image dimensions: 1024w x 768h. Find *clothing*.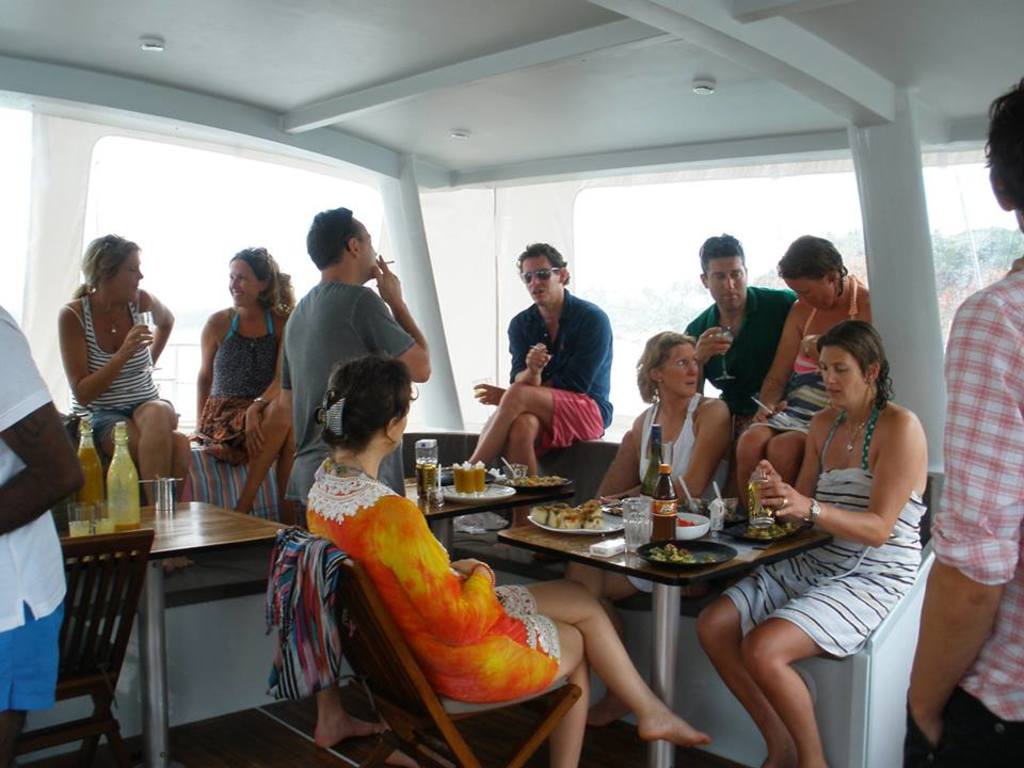
Rect(721, 405, 912, 667).
